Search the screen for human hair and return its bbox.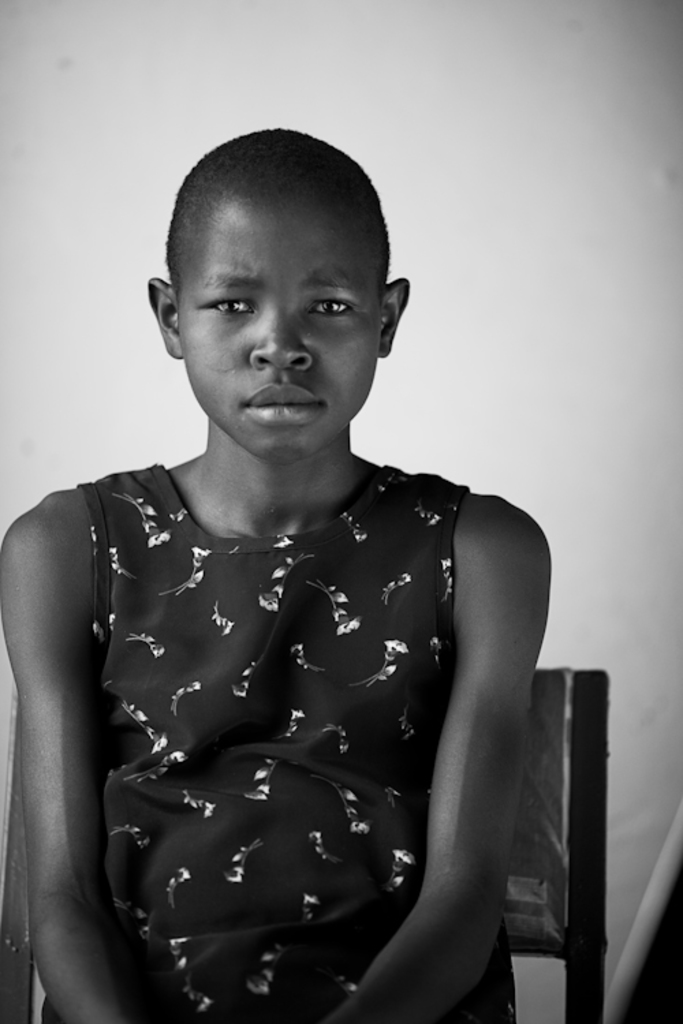
Found: [left=163, top=123, right=395, bottom=289].
